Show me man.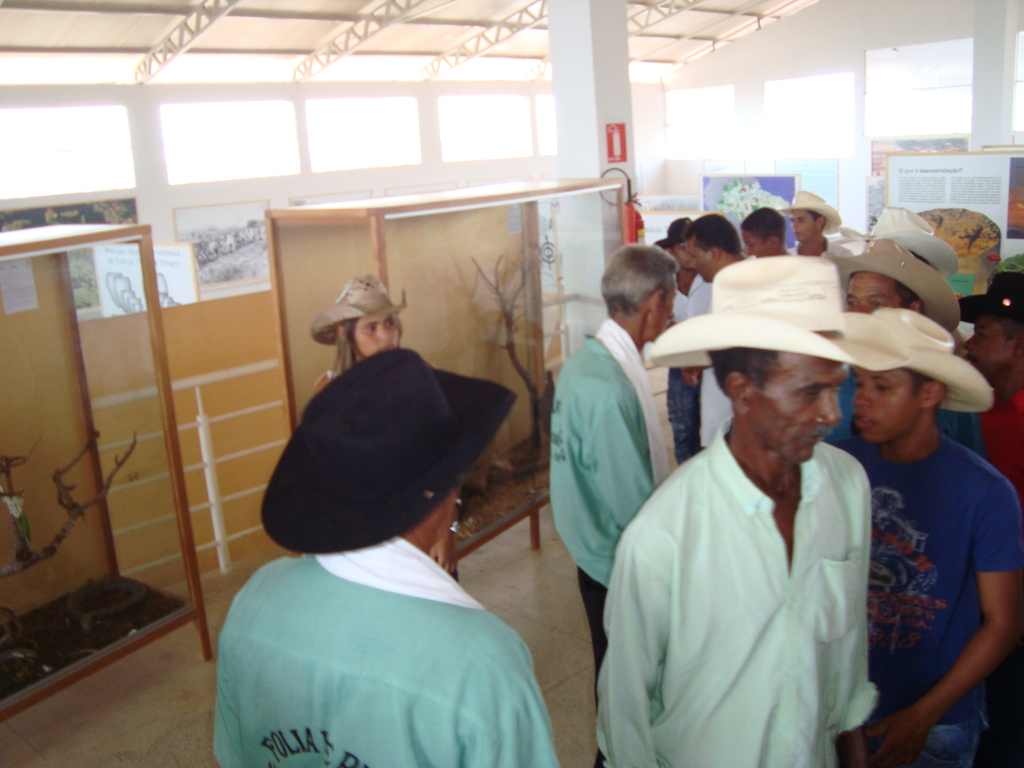
man is here: detection(214, 345, 559, 767).
